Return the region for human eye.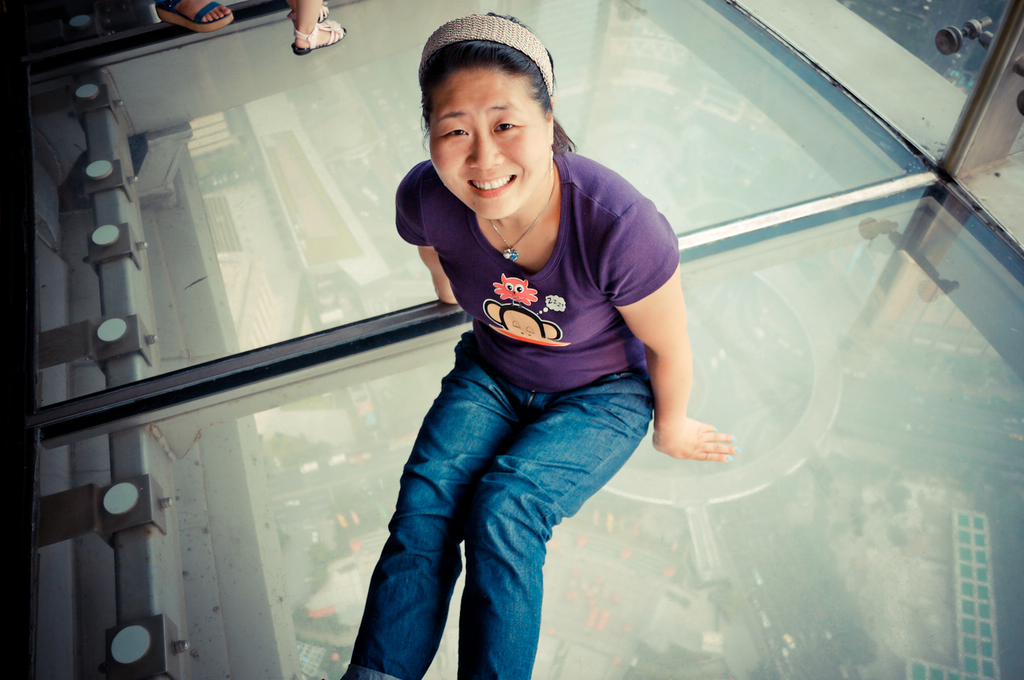
rect(492, 114, 523, 140).
